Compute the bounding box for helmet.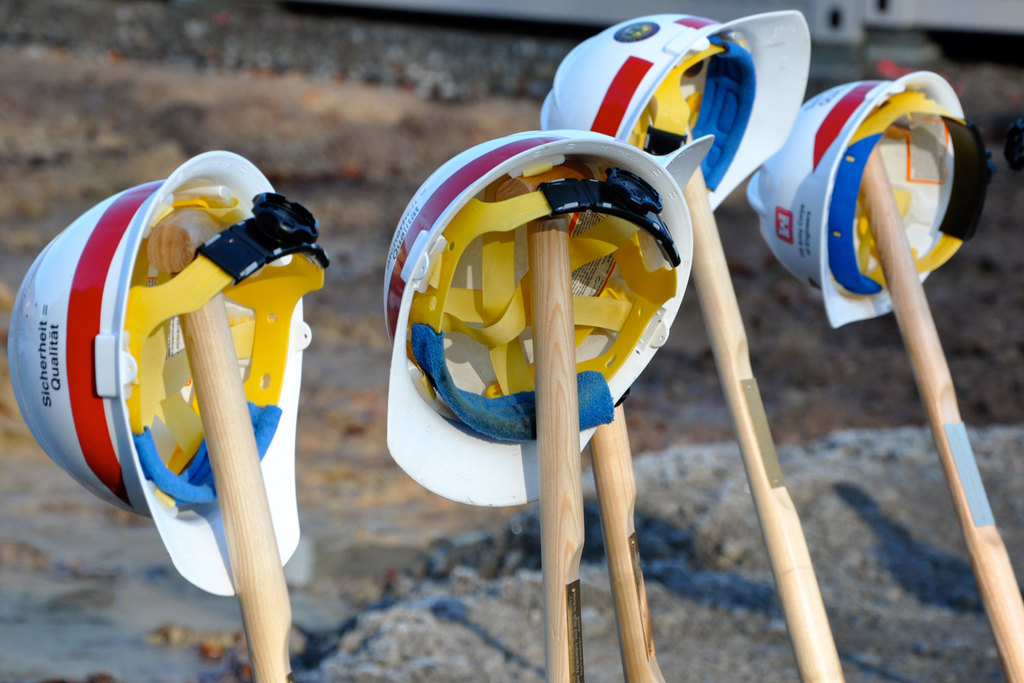
{"x1": 362, "y1": 143, "x2": 713, "y2": 488}.
